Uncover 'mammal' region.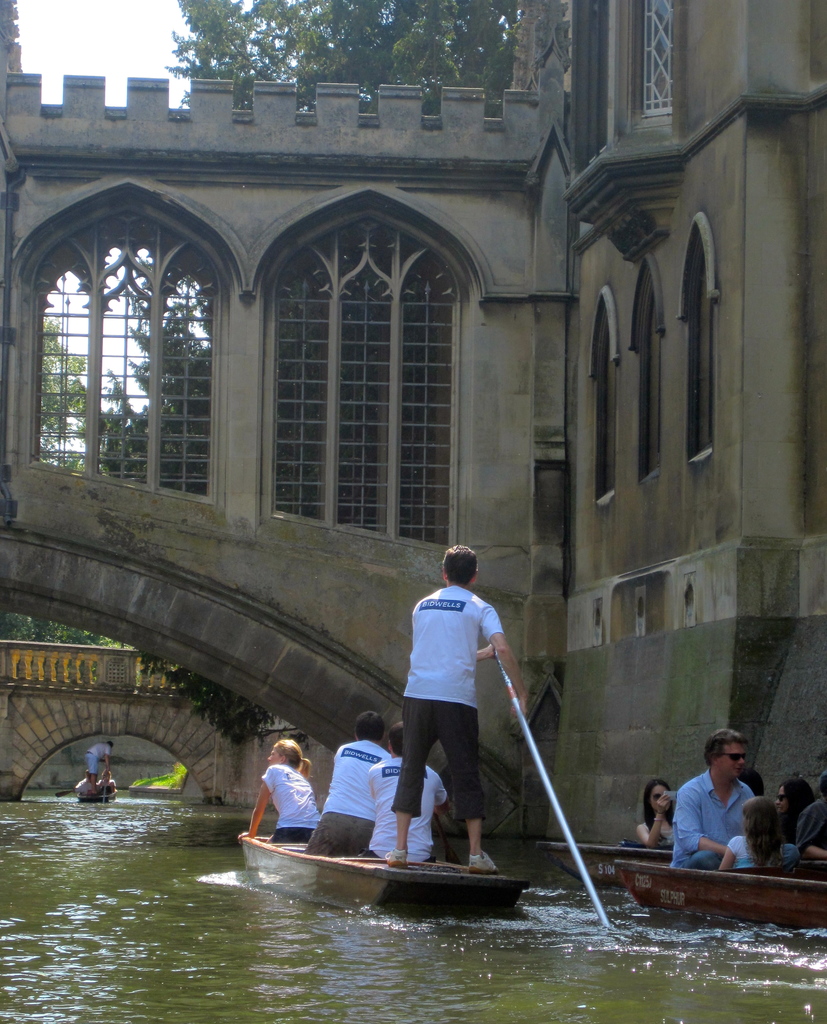
Uncovered: detection(777, 776, 812, 839).
